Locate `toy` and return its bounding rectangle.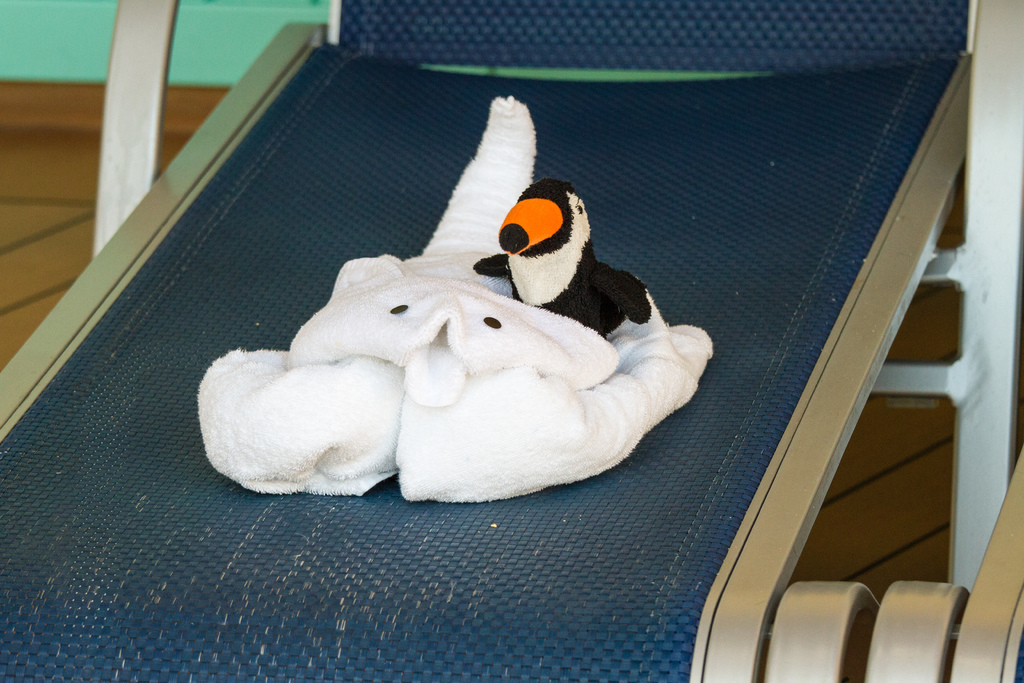
(195, 94, 710, 503).
